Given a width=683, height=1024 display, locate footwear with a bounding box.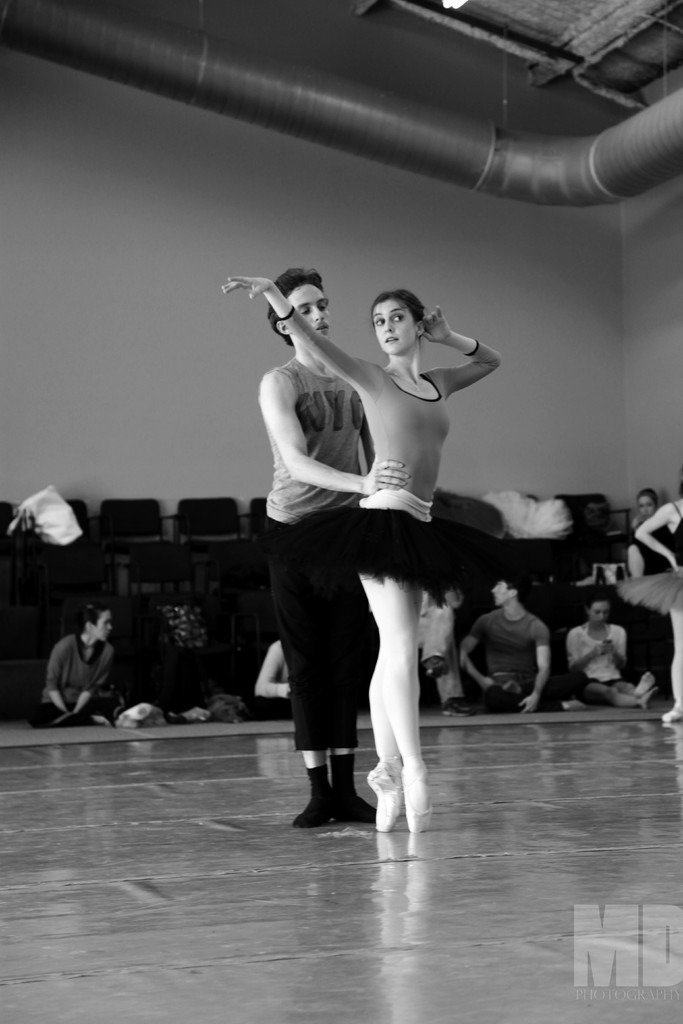
Located: left=333, top=749, right=363, bottom=819.
